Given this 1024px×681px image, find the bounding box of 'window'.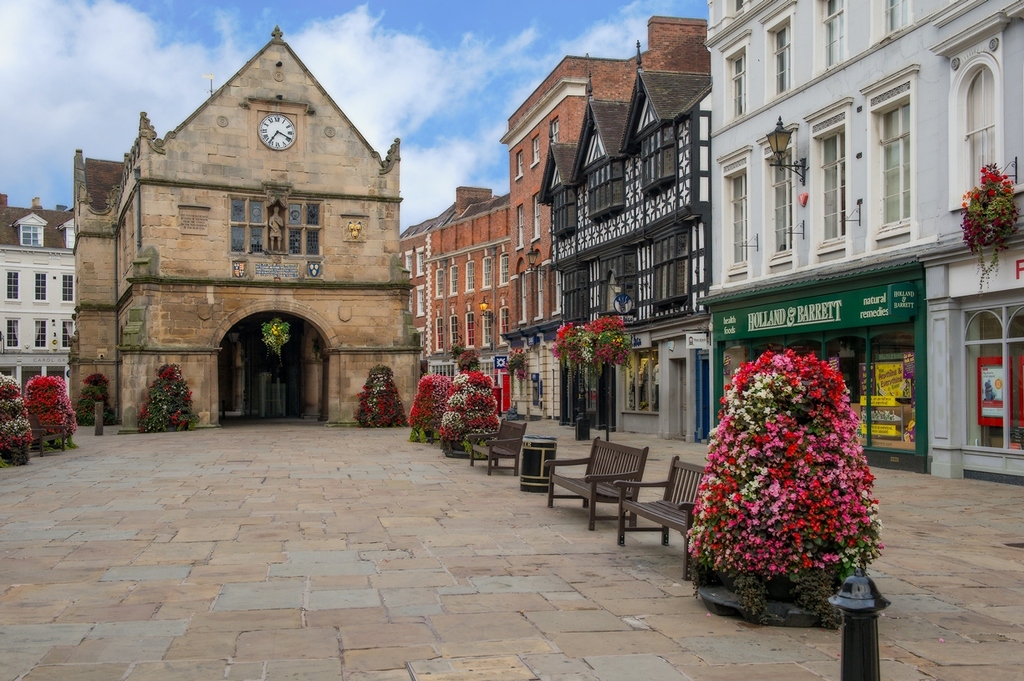
434 269 444 300.
